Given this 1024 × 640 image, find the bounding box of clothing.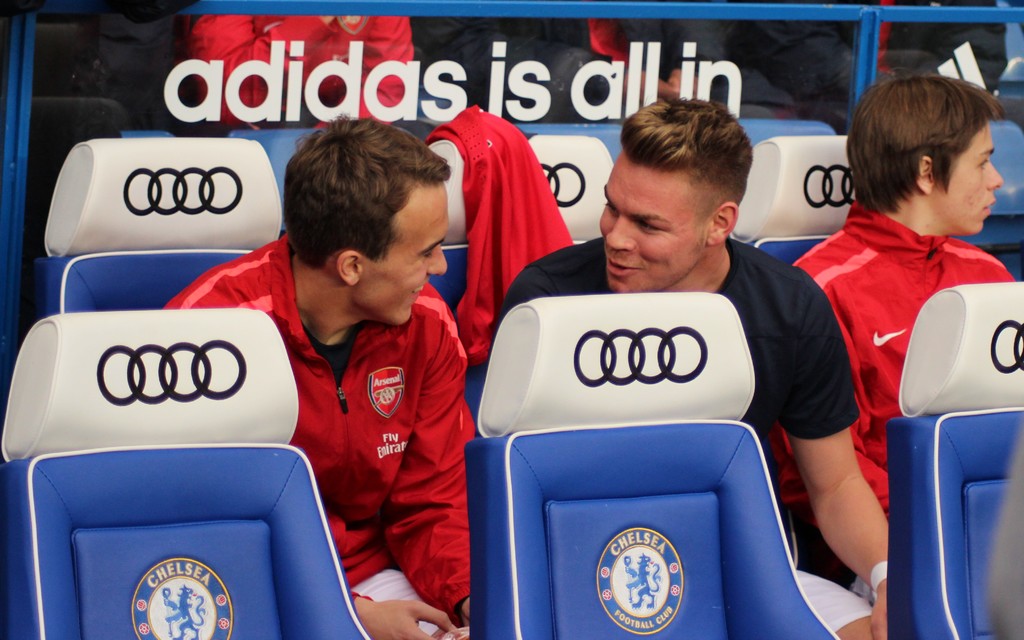
select_region(486, 236, 914, 639).
